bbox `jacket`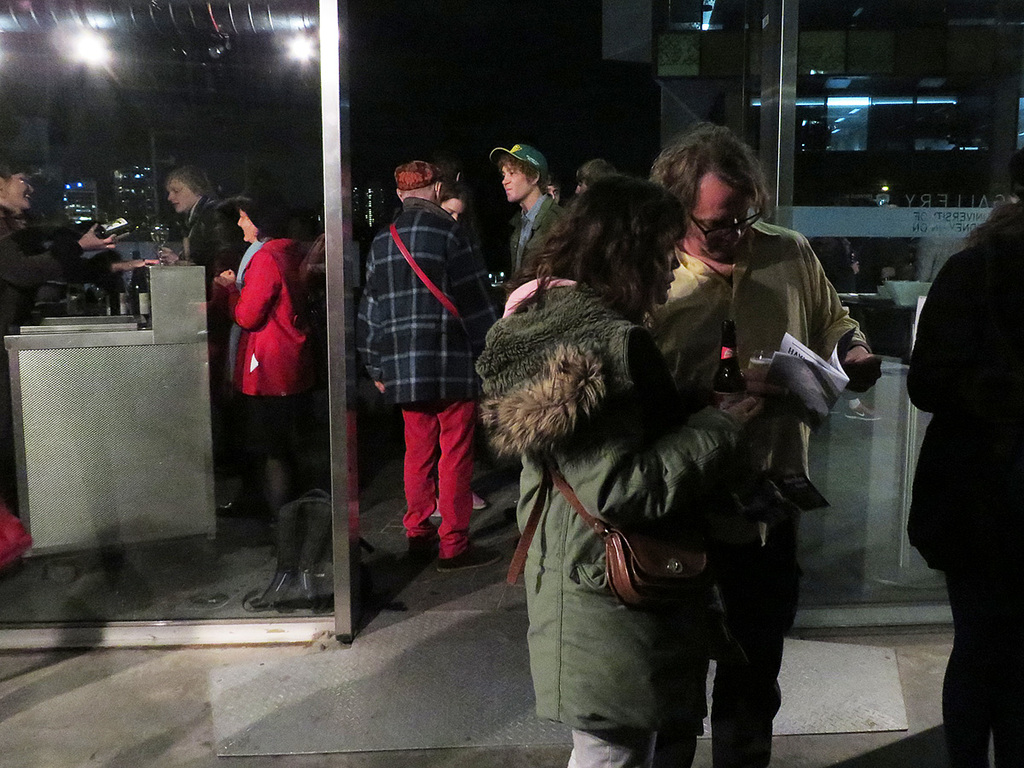
(left=475, top=269, right=755, bottom=742)
